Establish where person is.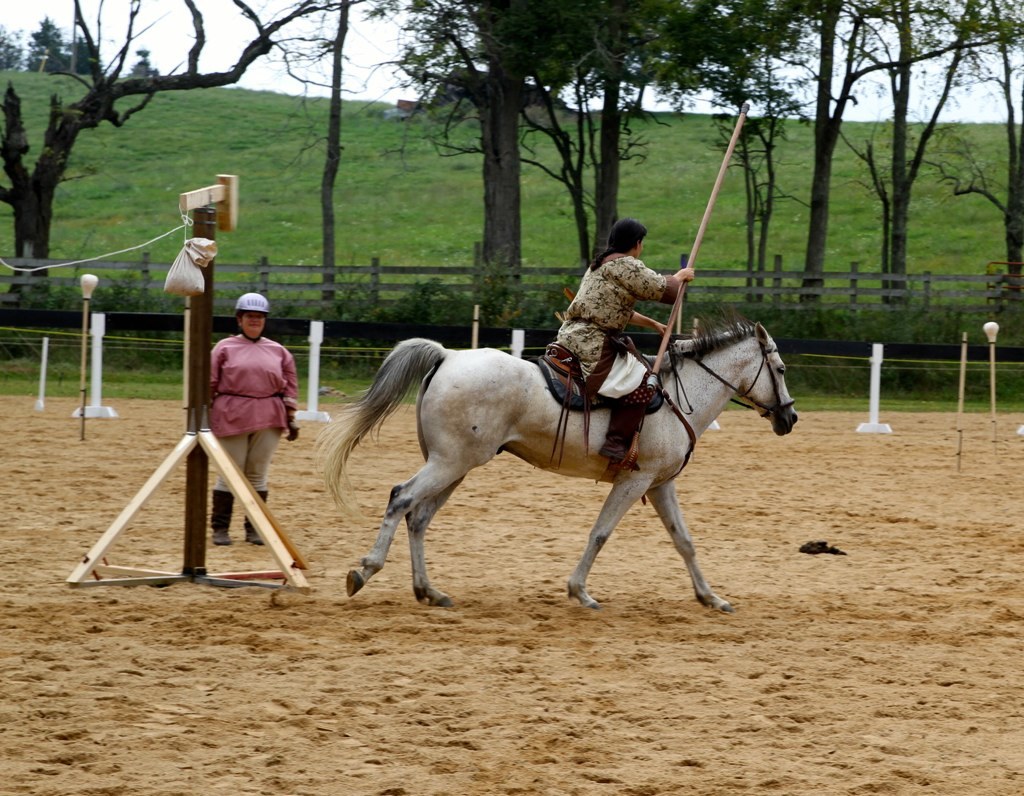
Established at rect(196, 276, 289, 560).
